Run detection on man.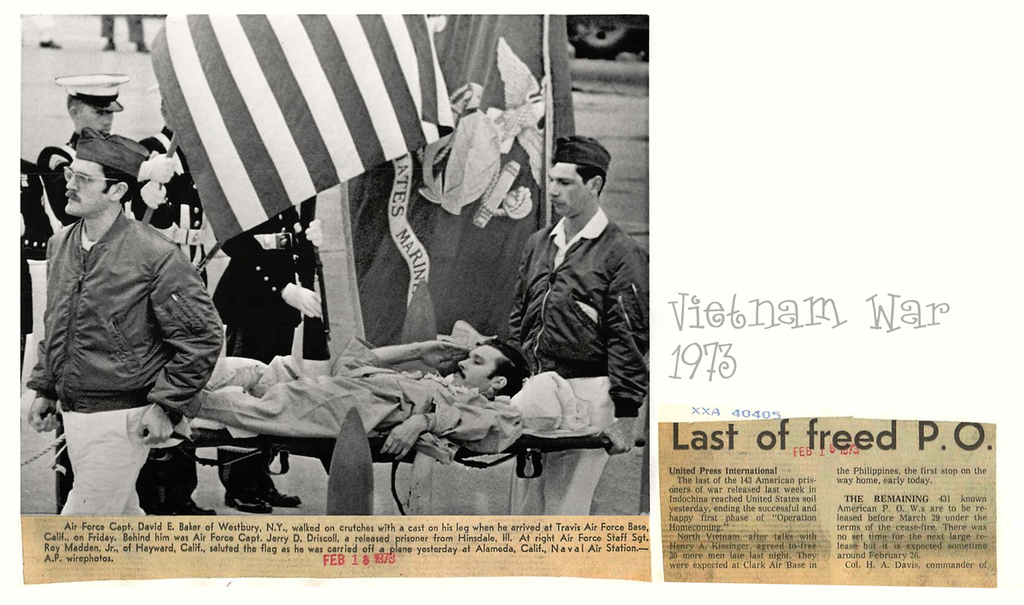
Result: (35, 76, 164, 517).
